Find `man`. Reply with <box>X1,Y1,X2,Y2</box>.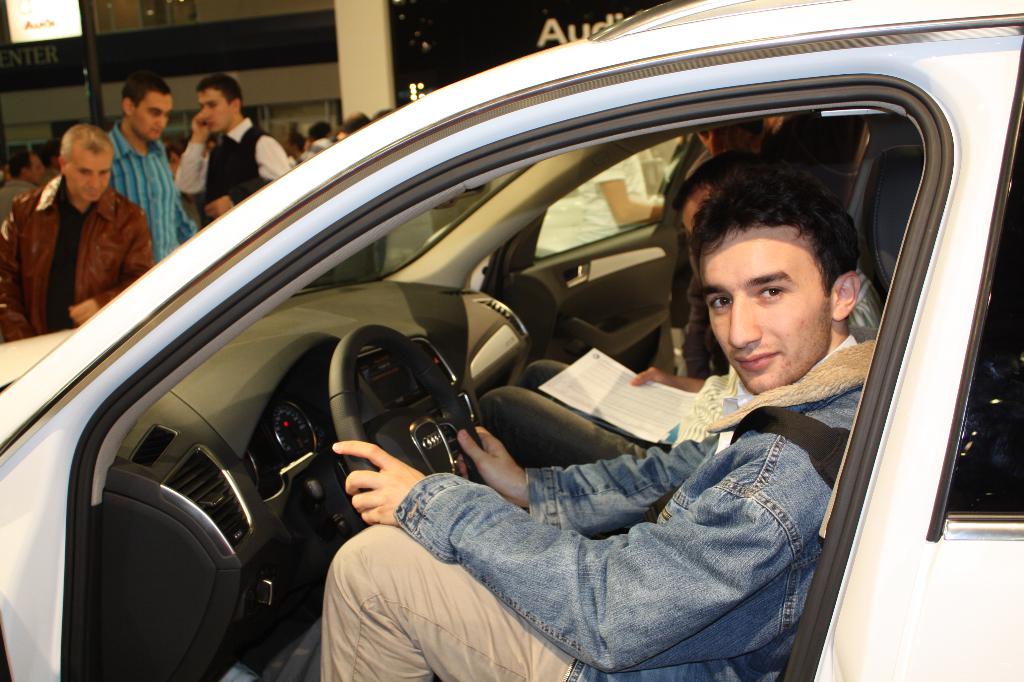
<box>175,70,297,219</box>.
